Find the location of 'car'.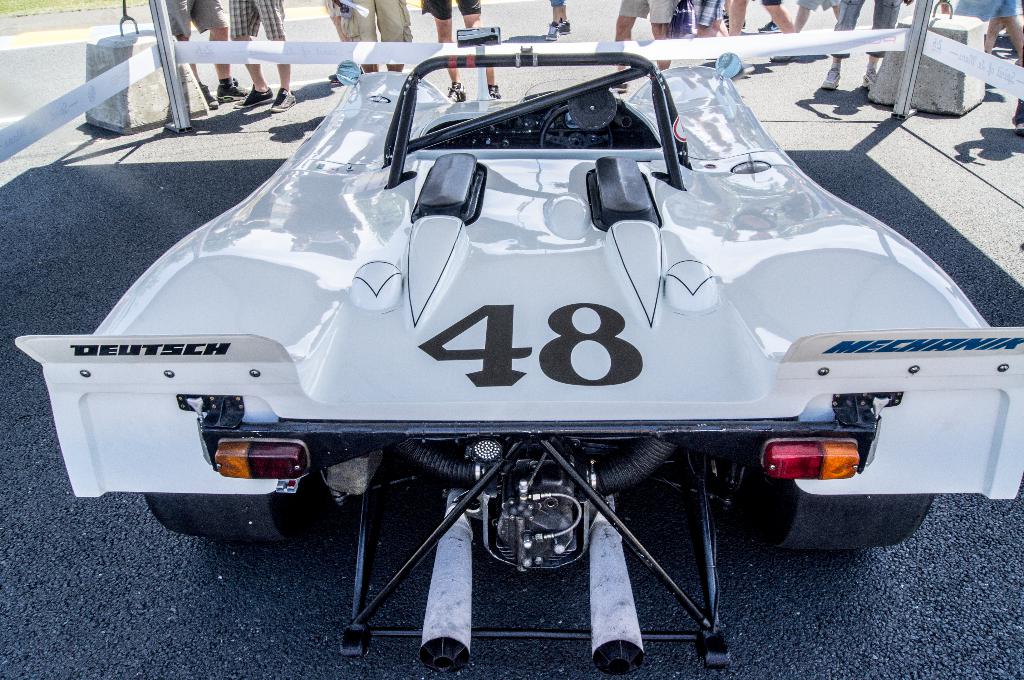
Location: box(6, 45, 1023, 679).
